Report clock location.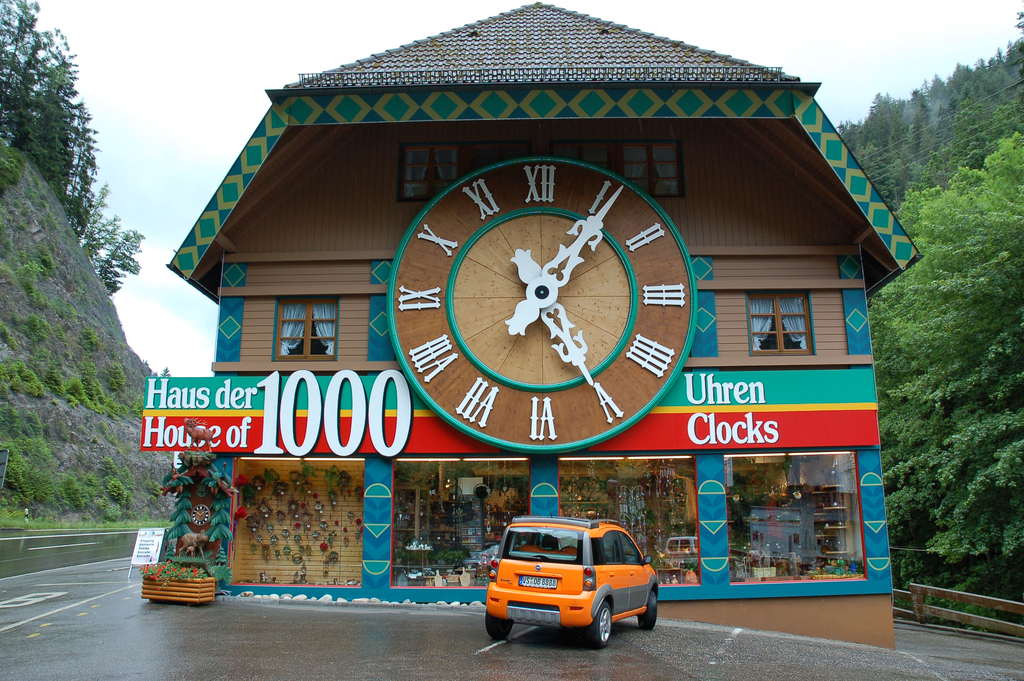
Report: crop(389, 161, 690, 448).
